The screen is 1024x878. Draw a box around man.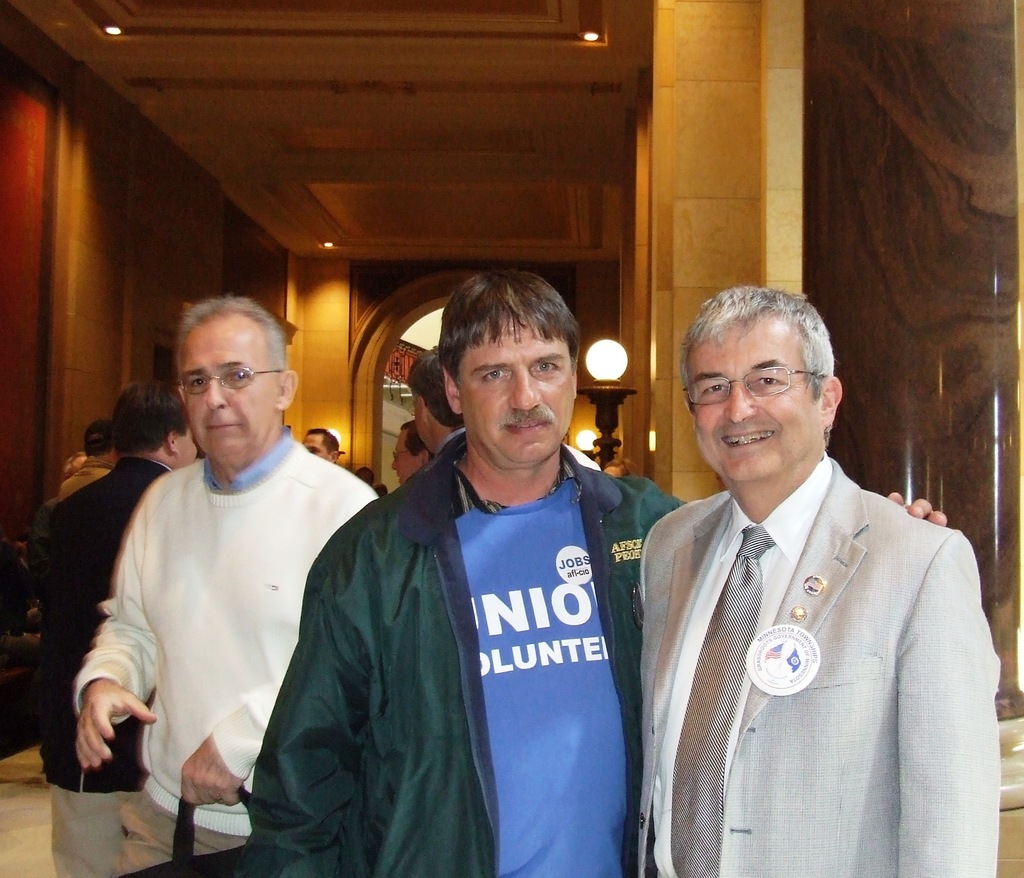
rect(252, 264, 942, 877).
